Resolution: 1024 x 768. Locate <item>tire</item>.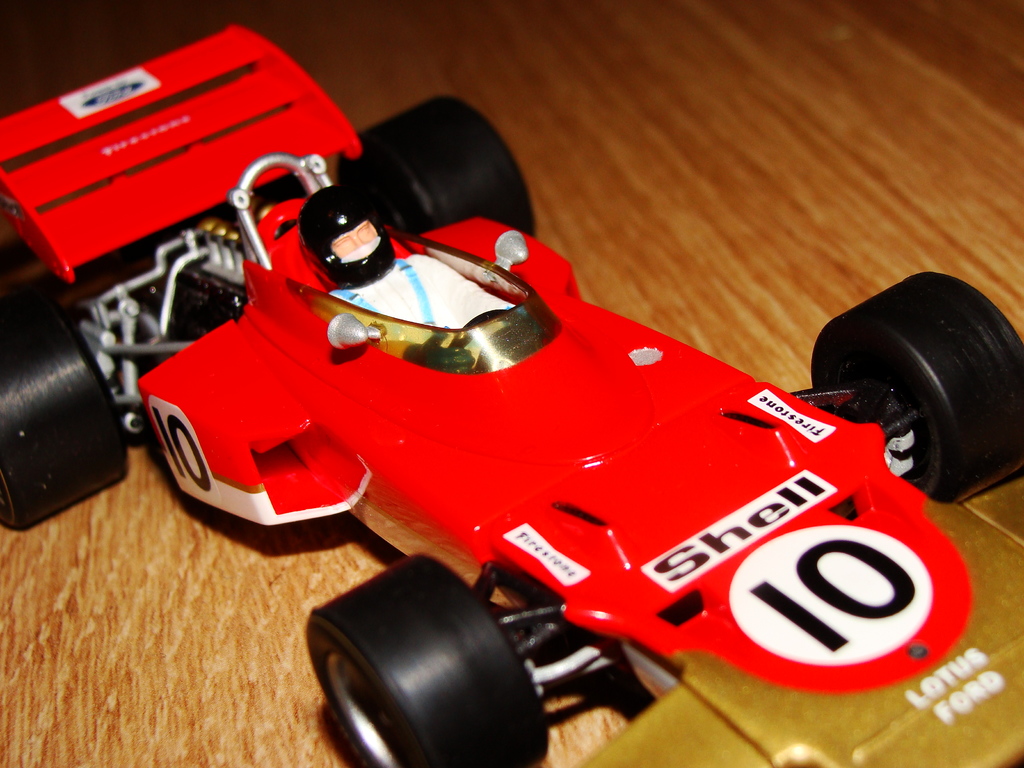
box=[810, 270, 1023, 504].
